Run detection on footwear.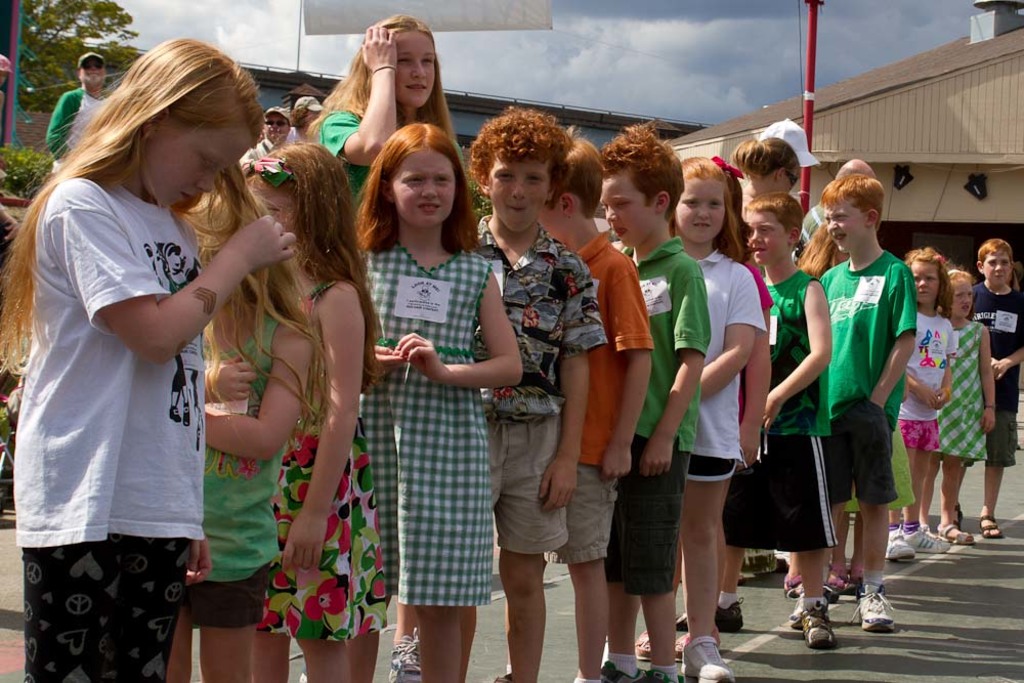
Result: bbox=(679, 634, 737, 682).
